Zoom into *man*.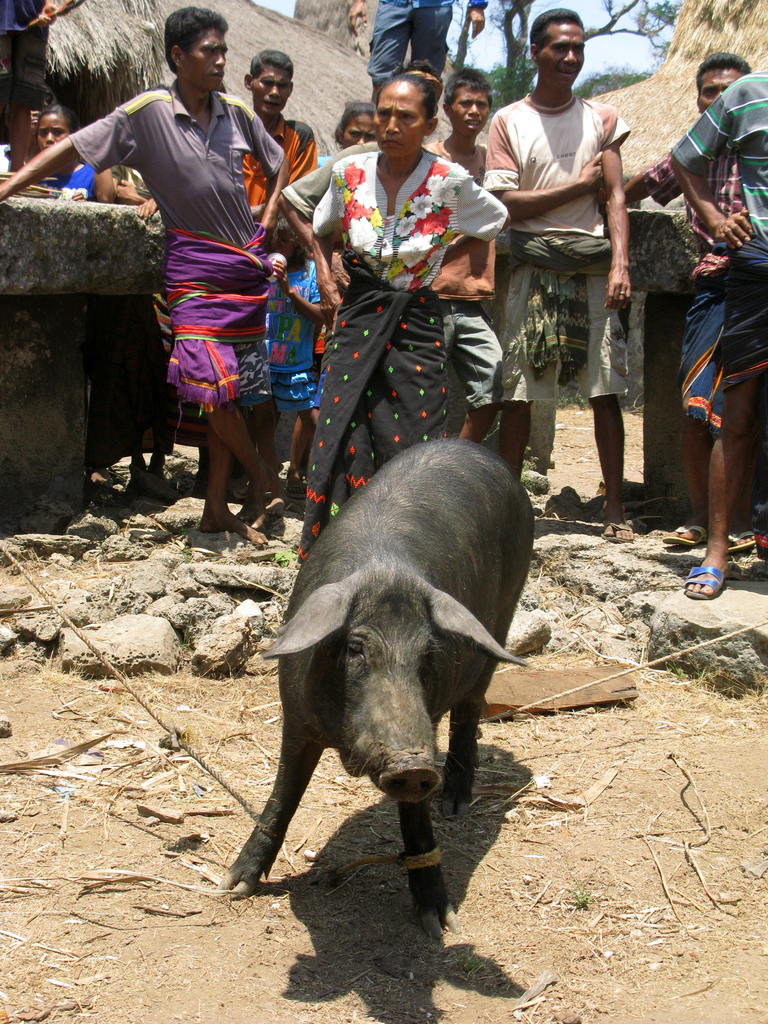
Zoom target: 424, 65, 497, 184.
